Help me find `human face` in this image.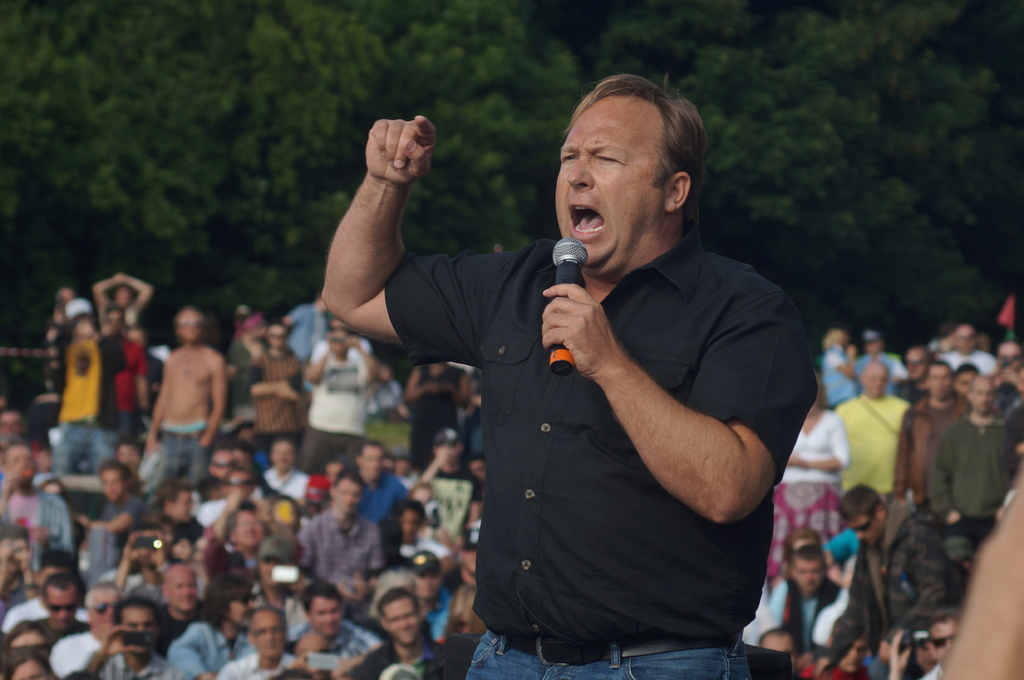
Found it: bbox=[849, 509, 881, 541].
